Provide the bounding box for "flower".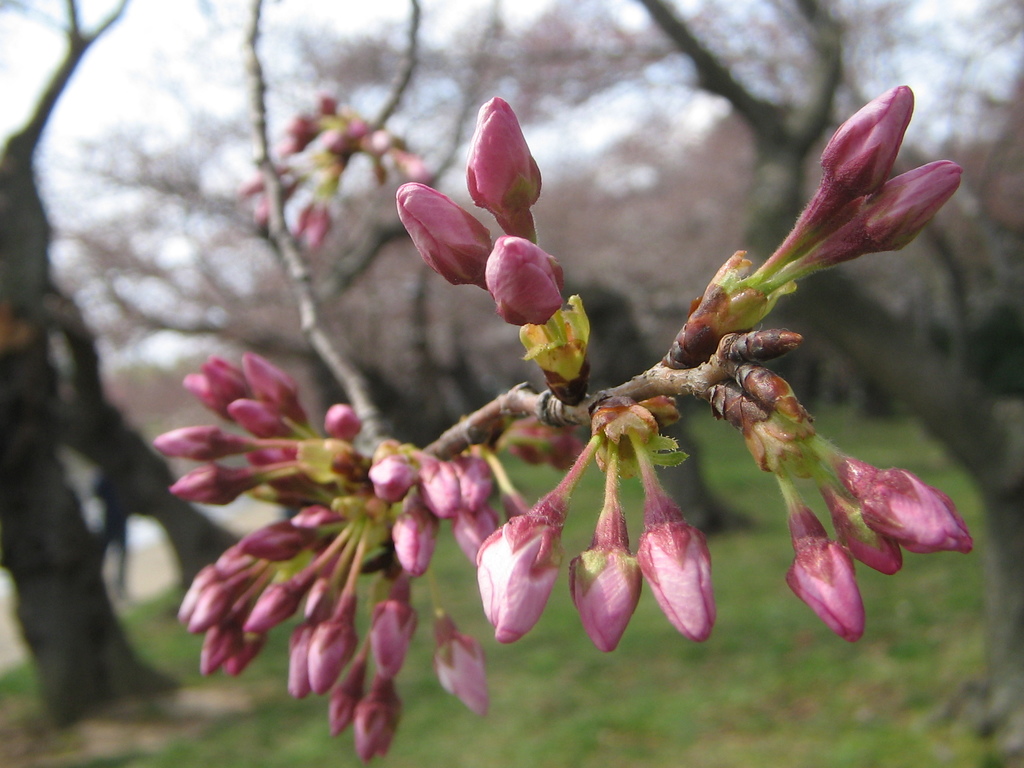
<bbox>810, 433, 969, 553</bbox>.
